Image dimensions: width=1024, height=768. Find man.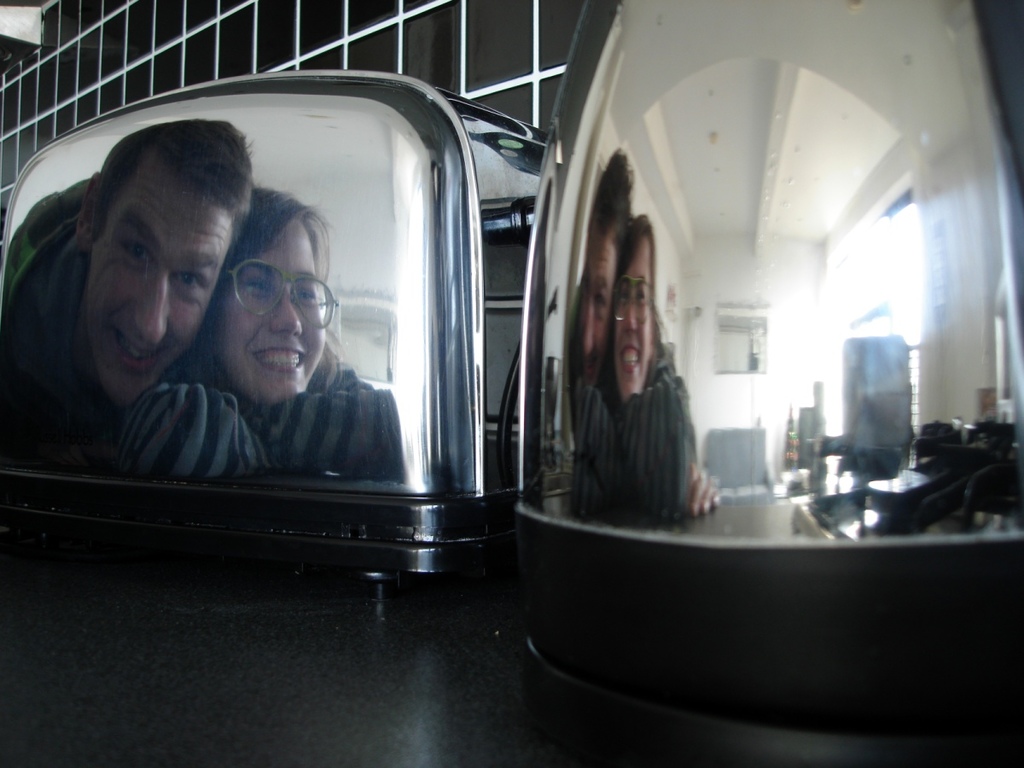
<region>0, 119, 257, 488</region>.
